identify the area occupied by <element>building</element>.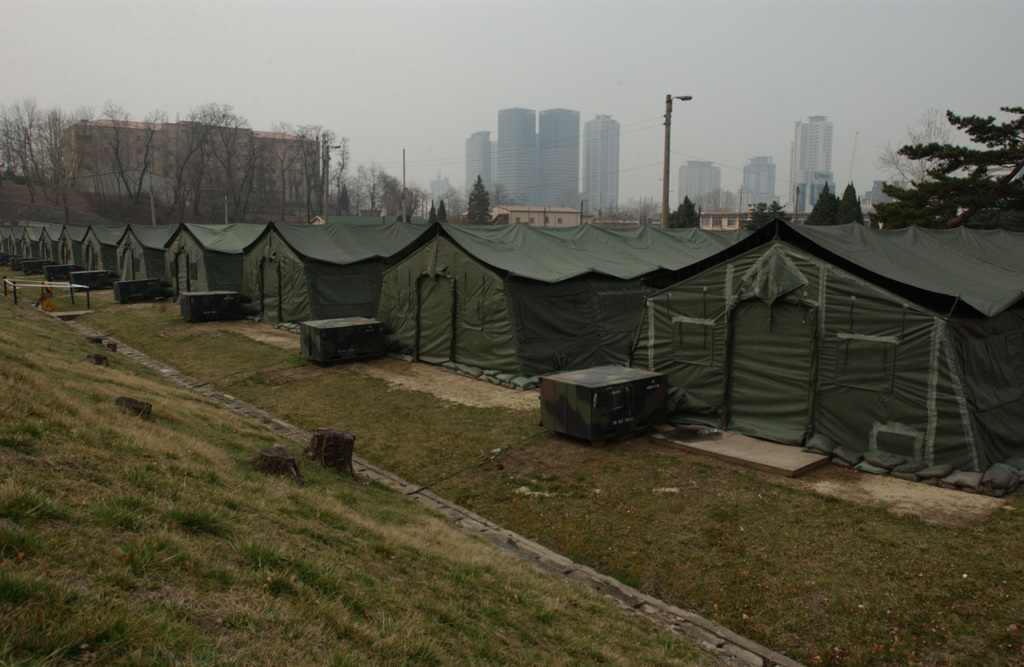
Area: l=737, t=162, r=780, b=218.
